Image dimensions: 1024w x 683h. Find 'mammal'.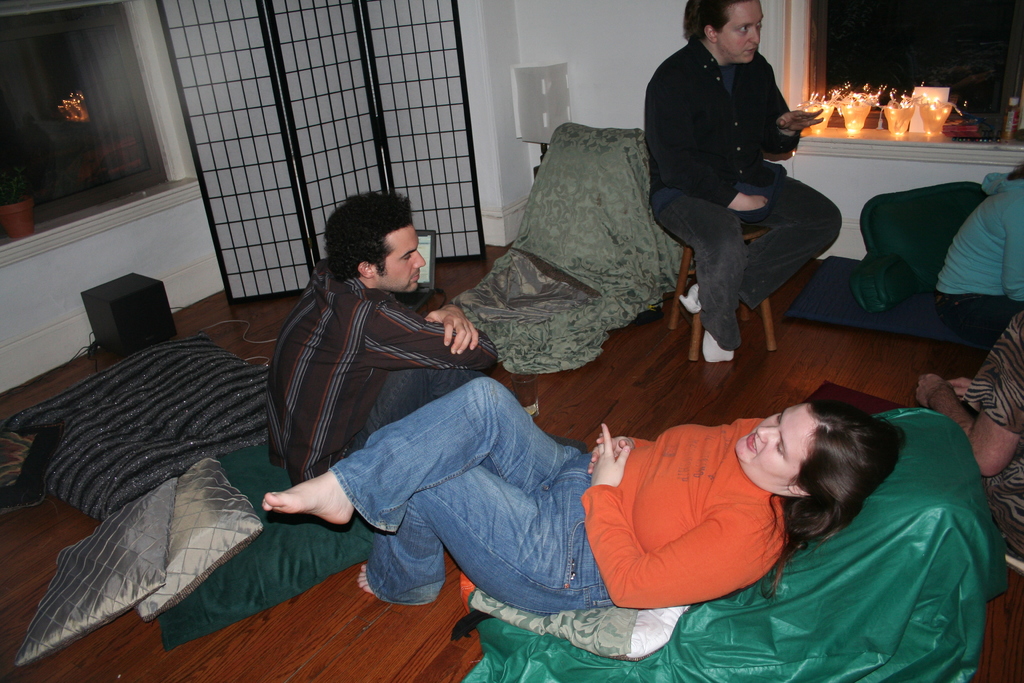
649, 5, 841, 371.
